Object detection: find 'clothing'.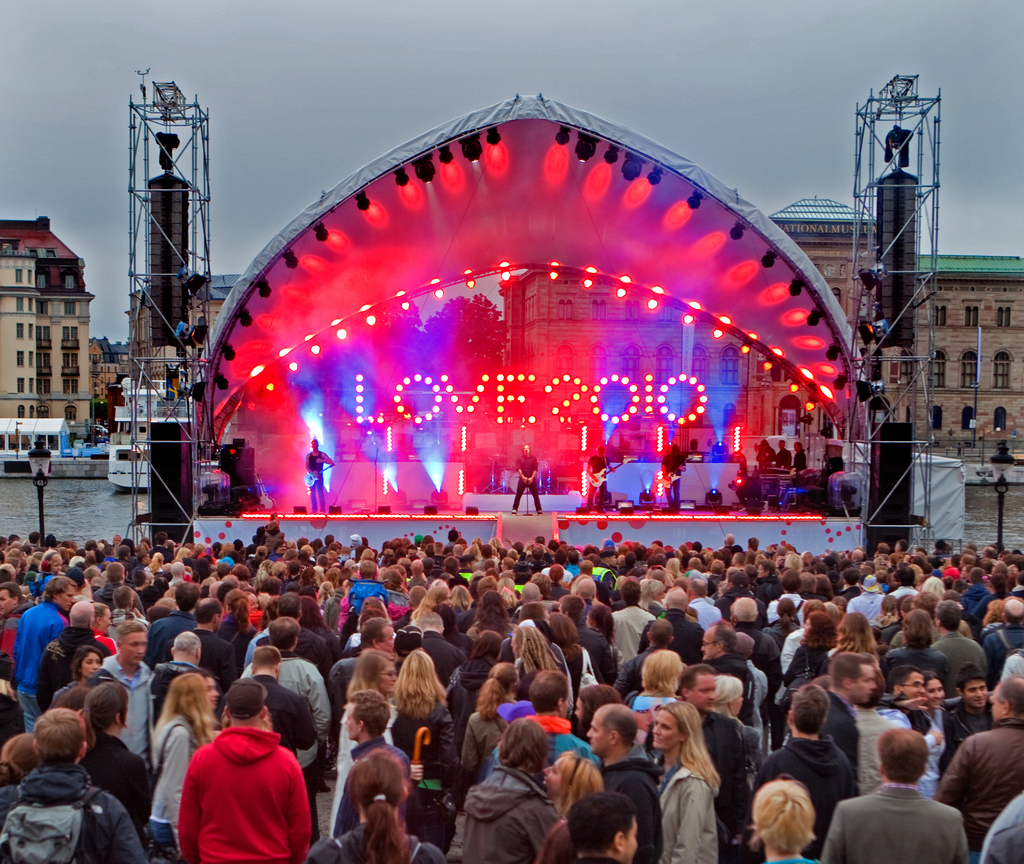
<box>518,453,547,514</box>.
